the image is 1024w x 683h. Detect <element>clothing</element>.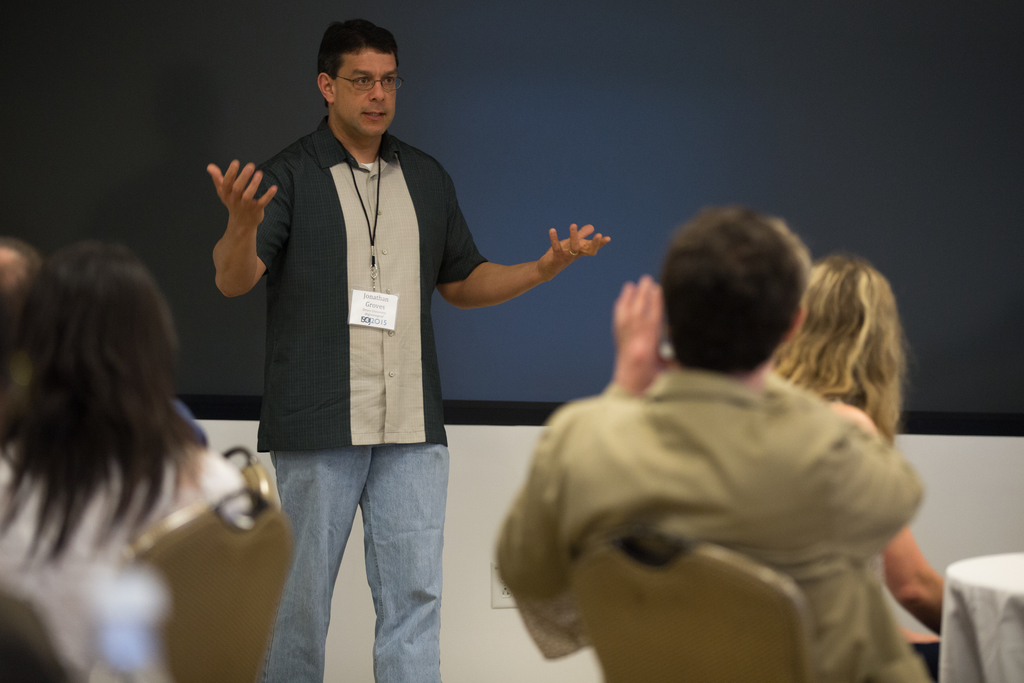
Detection: {"left": 0, "top": 441, "right": 243, "bottom": 666}.
